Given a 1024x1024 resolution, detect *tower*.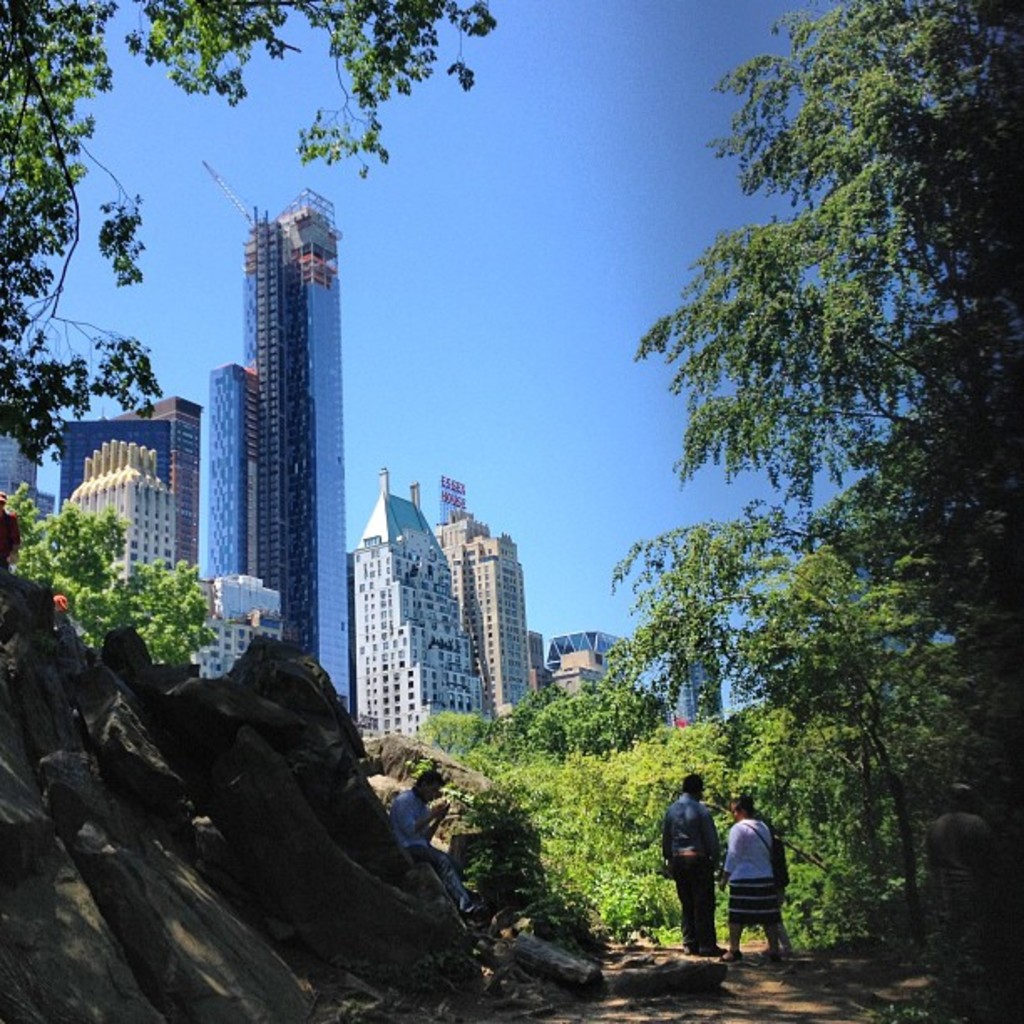
crop(184, 151, 376, 746).
